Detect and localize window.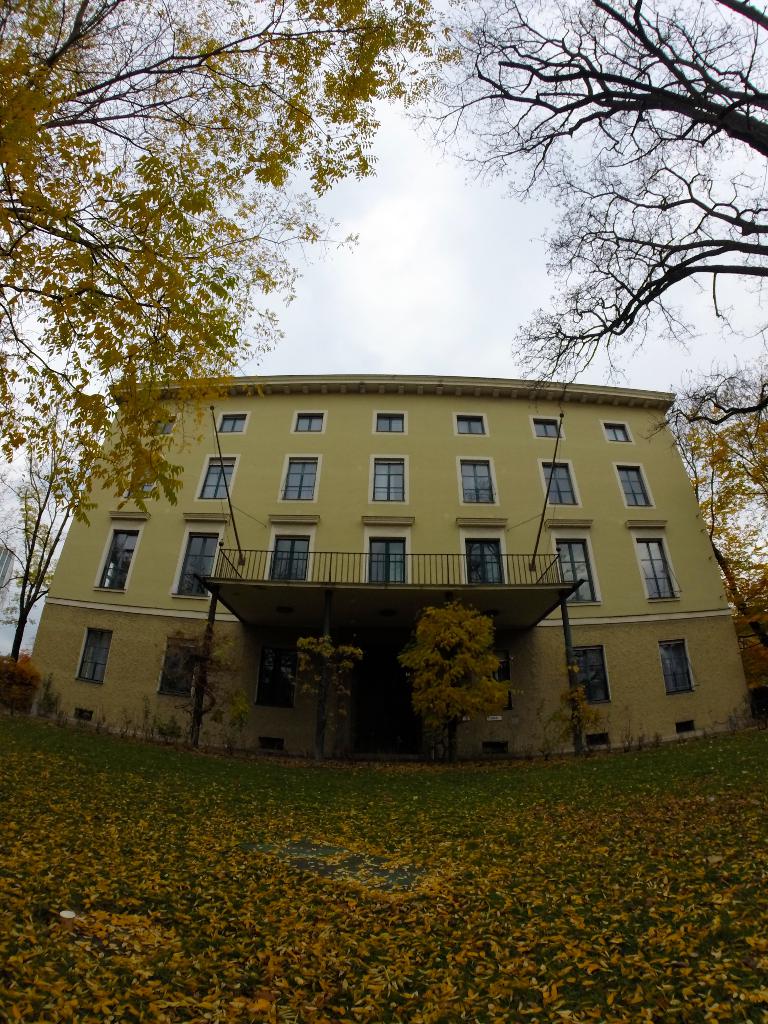
Localized at {"x1": 453, "y1": 457, "x2": 499, "y2": 506}.
